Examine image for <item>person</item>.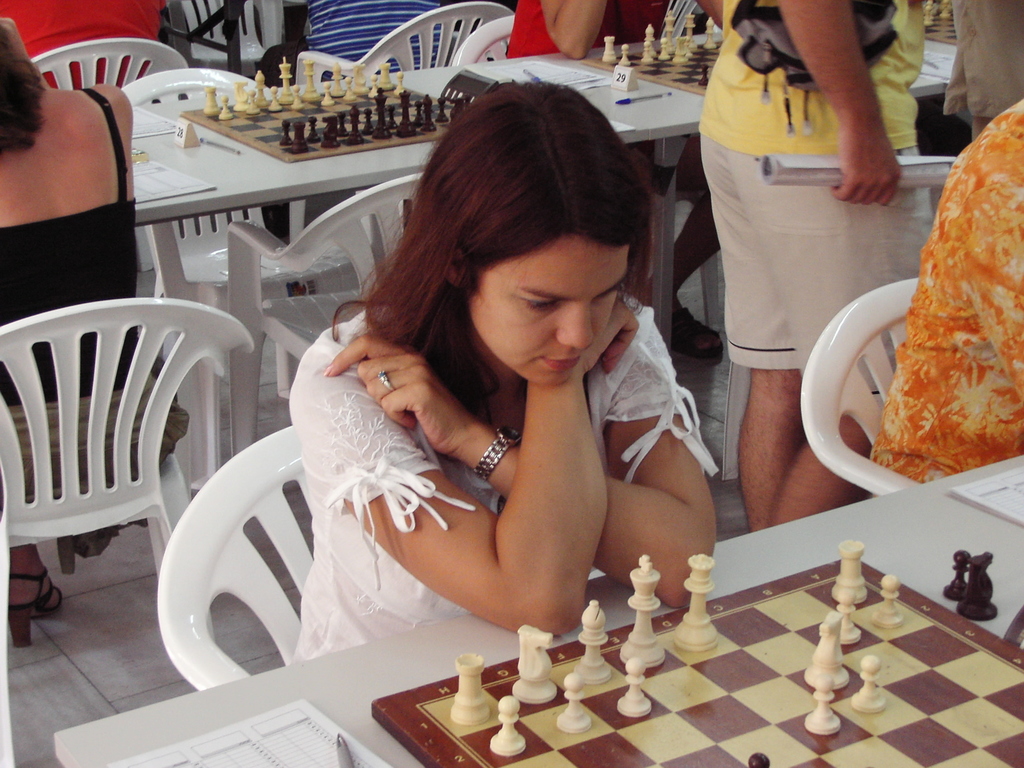
Examination result: (943, 4, 1023, 152).
